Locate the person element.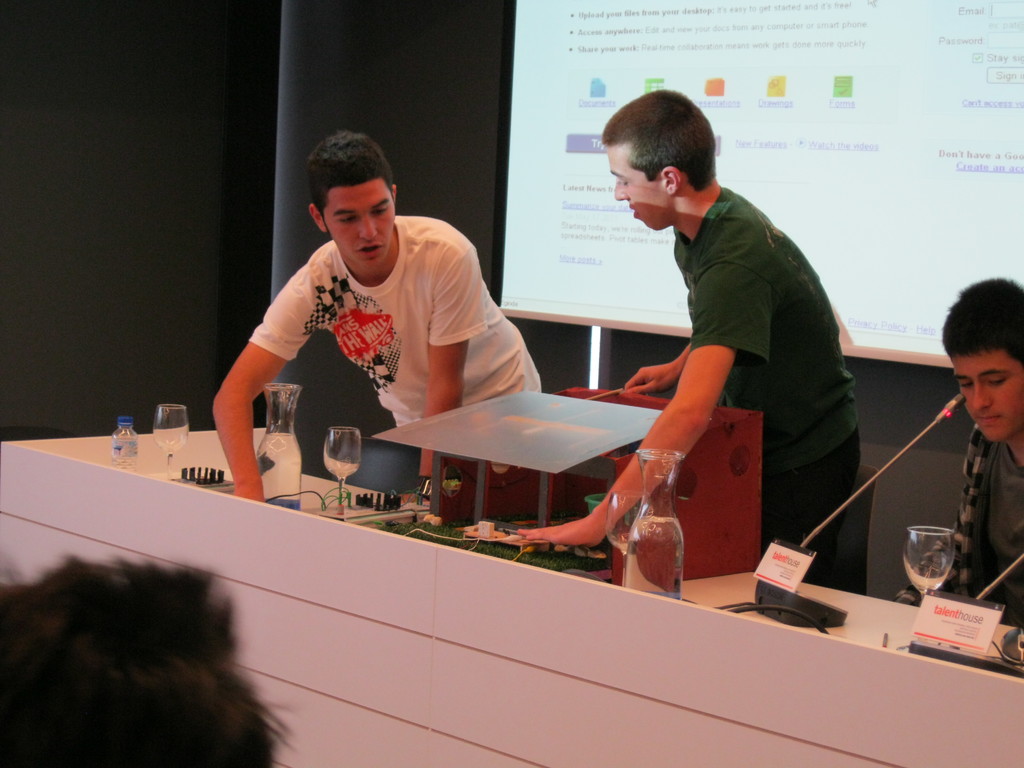
Element bbox: <region>509, 90, 866, 595</region>.
